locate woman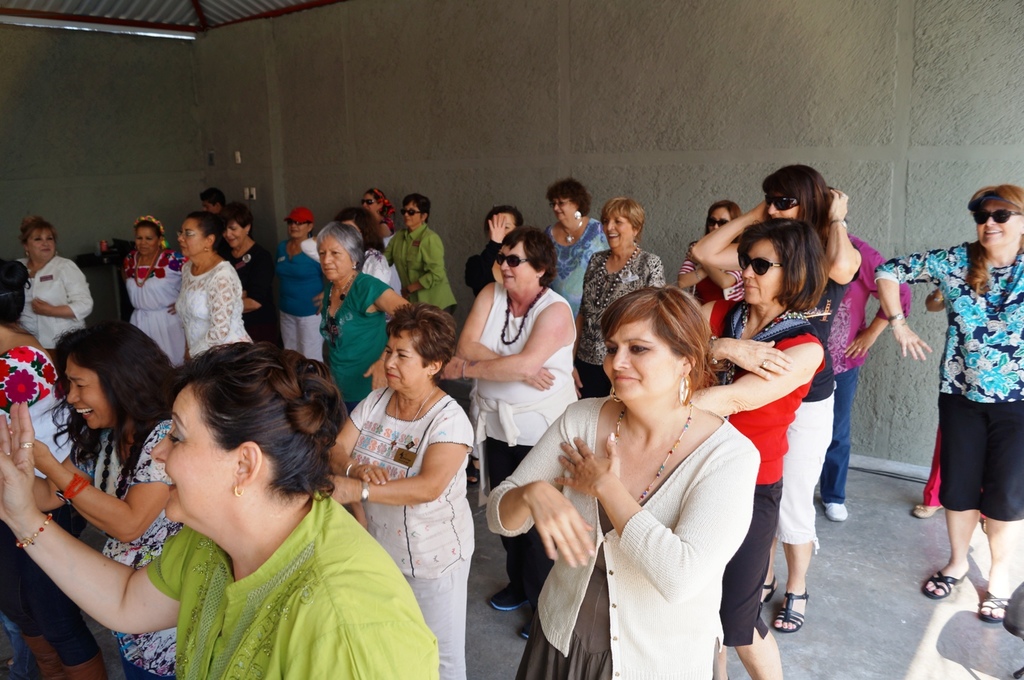
BBox(299, 208, 412, 296)
